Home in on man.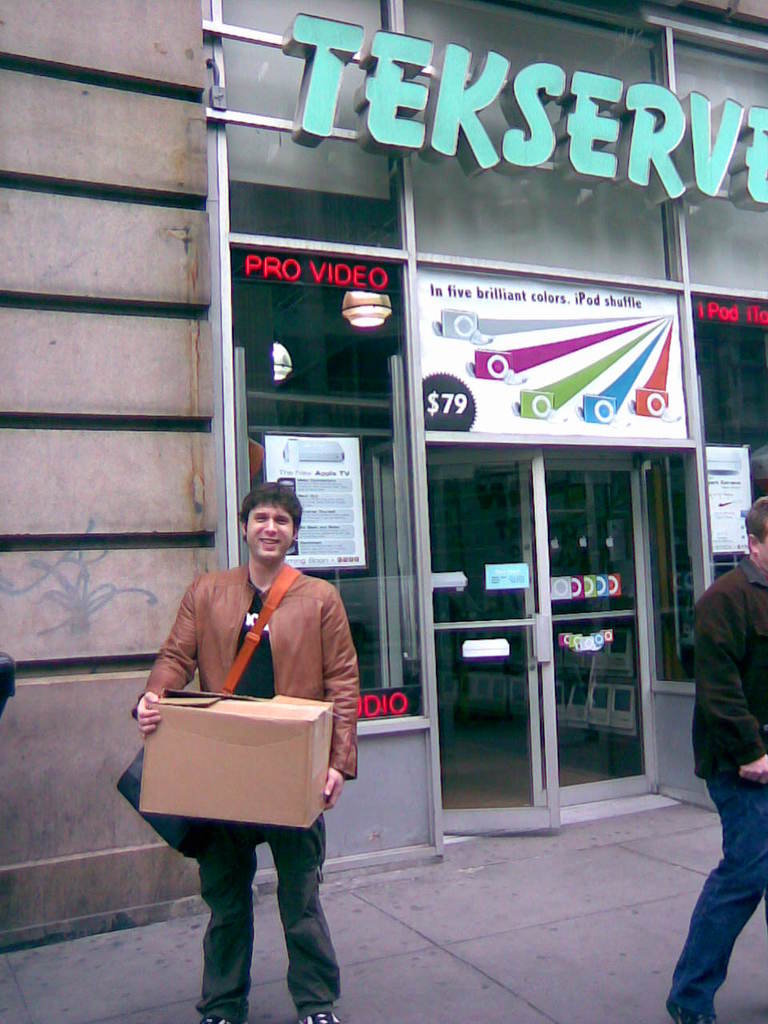
Homed in at box=[138, 494, 374, 943].
